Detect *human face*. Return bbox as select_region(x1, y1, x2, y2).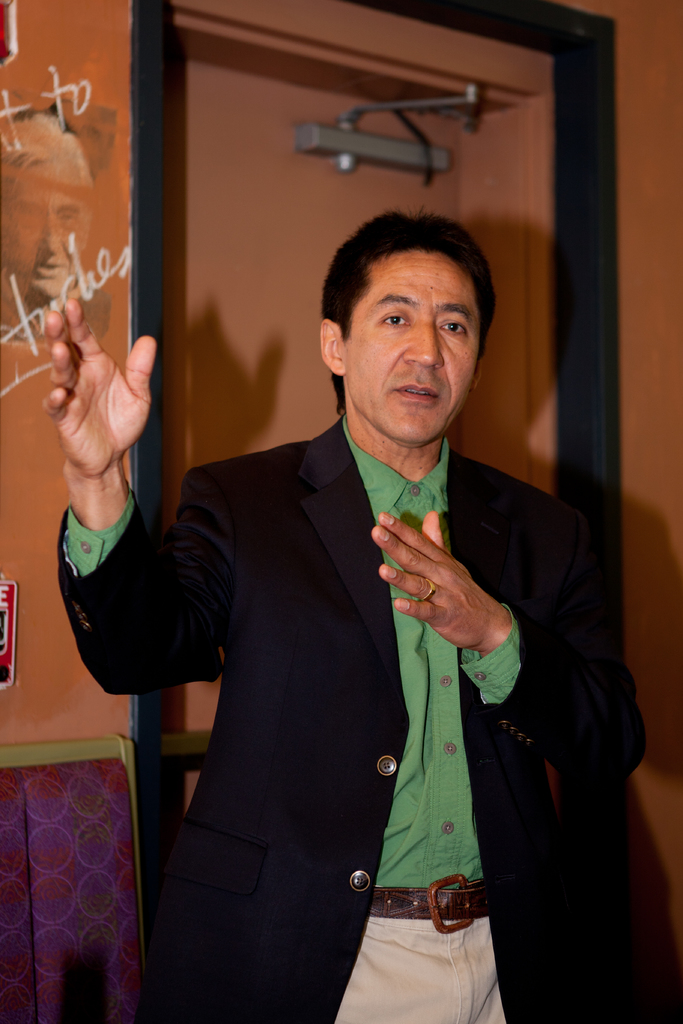
select_region(0, 166, 91, 300).
